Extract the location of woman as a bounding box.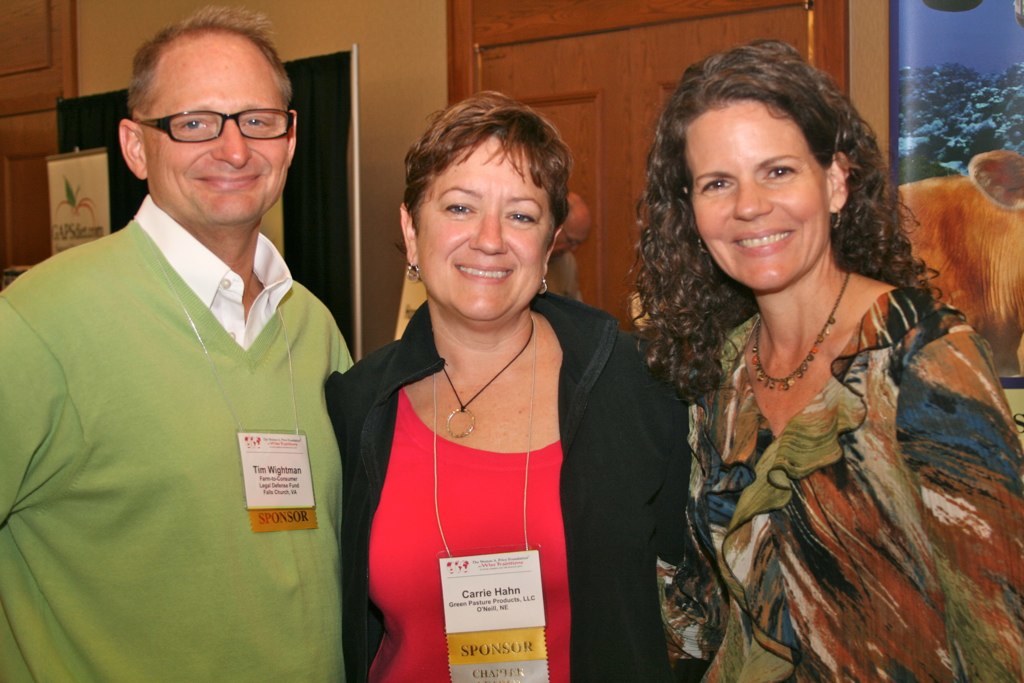
[left=333, top=98, right=665, bottom=670].
